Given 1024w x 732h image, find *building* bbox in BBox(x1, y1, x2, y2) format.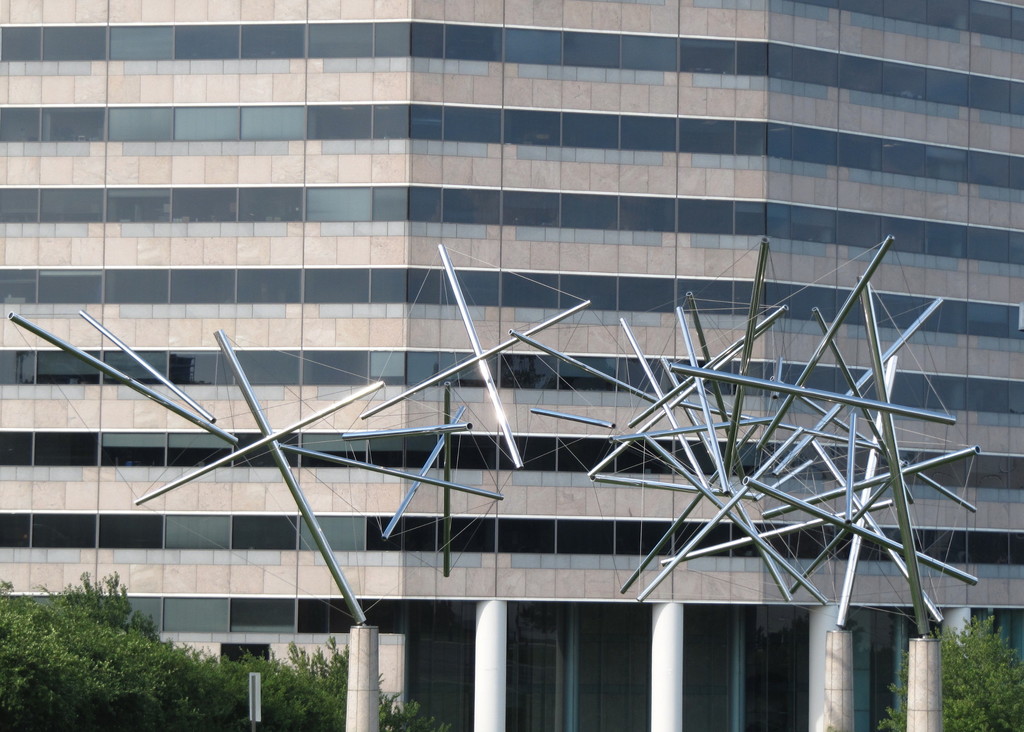
BBox(0, 0, 1023, 731).
